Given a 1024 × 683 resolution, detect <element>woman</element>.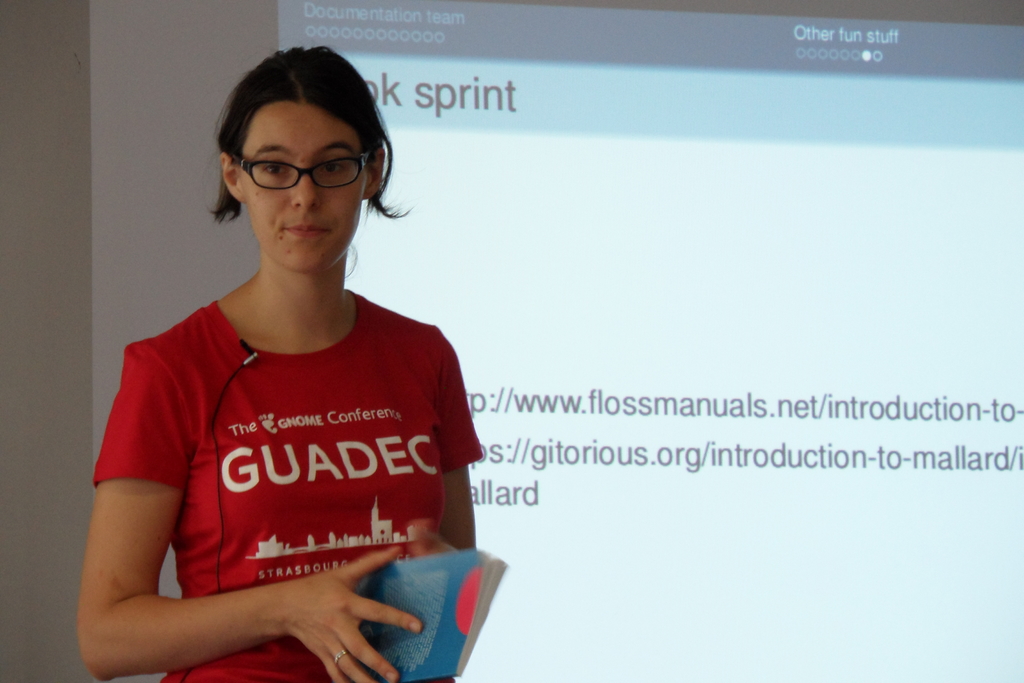
(x1=89, y1=105, x2=563, y2=671).
